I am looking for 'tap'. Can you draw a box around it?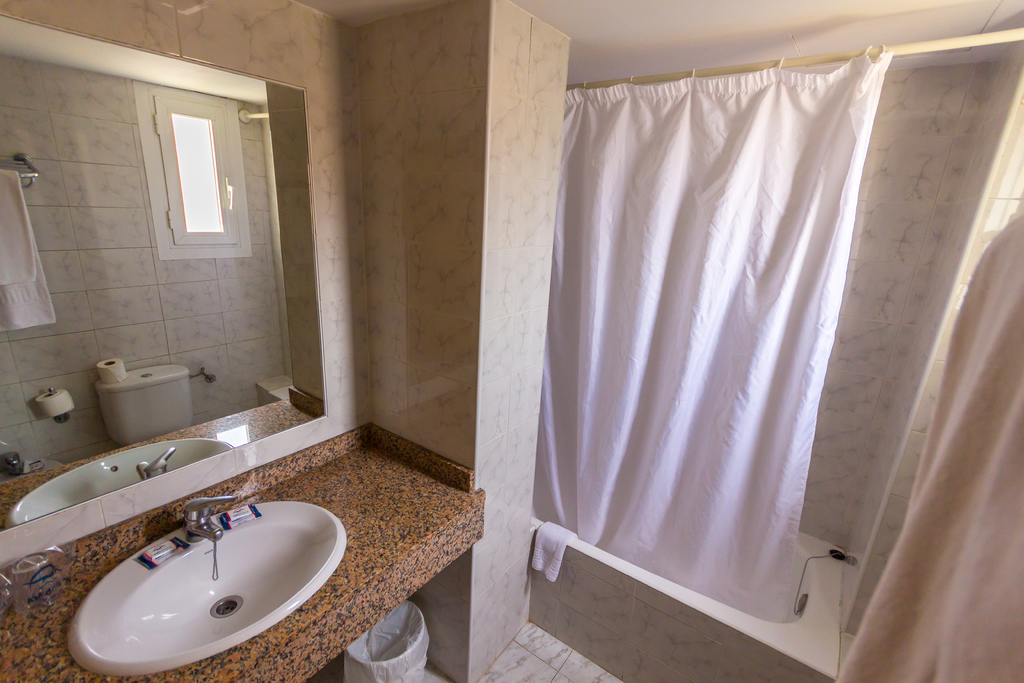
Sure, the bounding box is 184:499:234:541.
